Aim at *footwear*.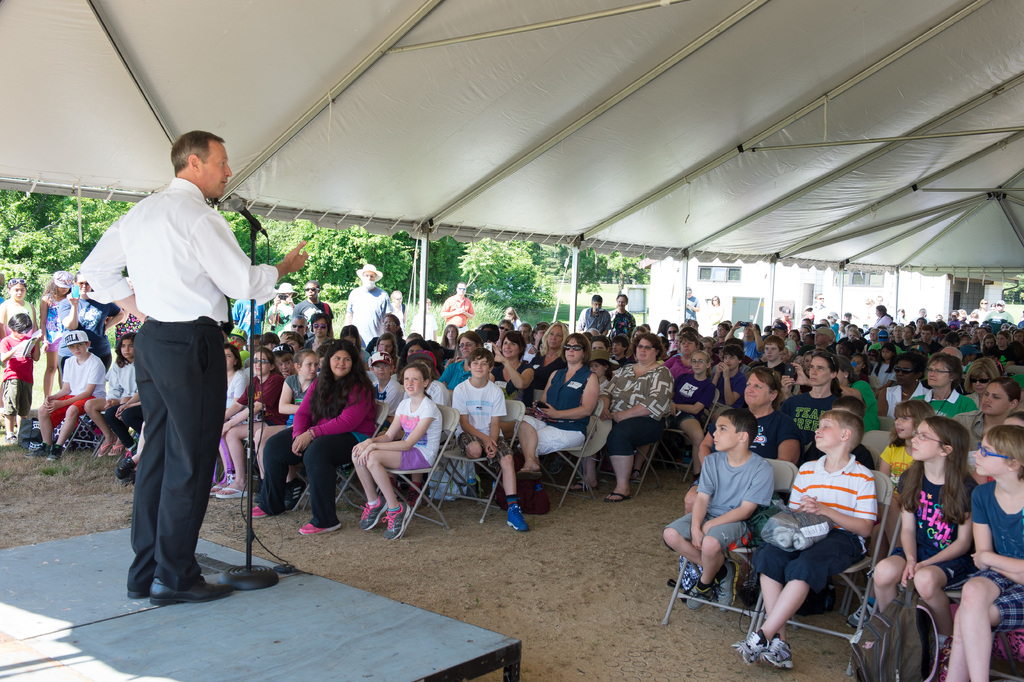
Aimed at bbox=(125, 440, 136, 456).
